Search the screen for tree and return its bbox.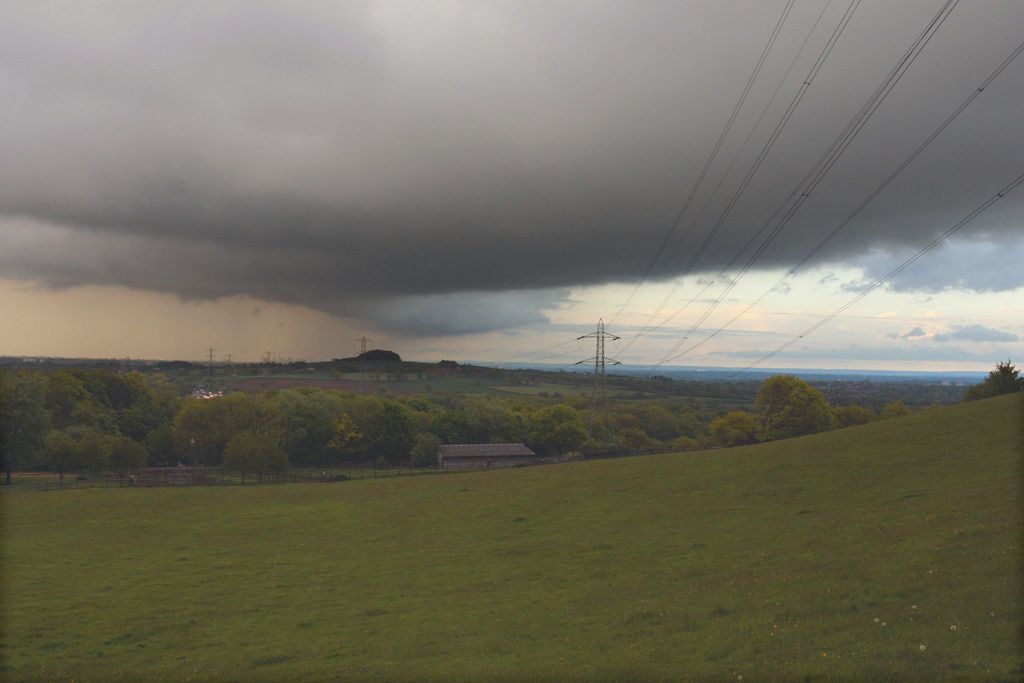
Found: [left=516, top=397, right=581, bottom=470].
